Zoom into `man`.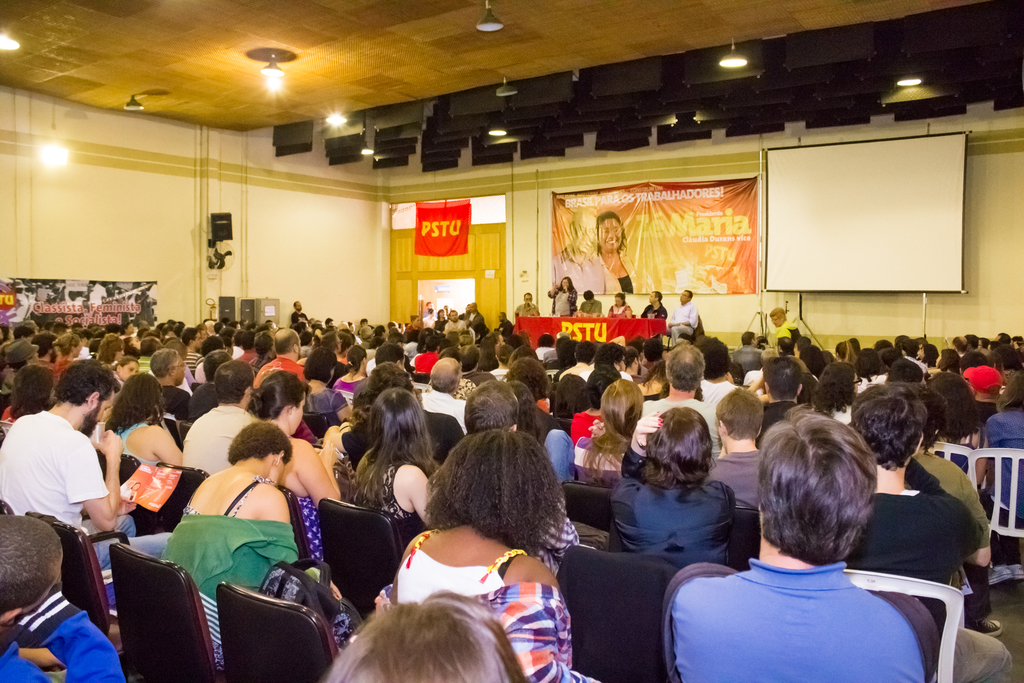
Zoom target: (left=840, top=383, right=1016, bottom=682).
